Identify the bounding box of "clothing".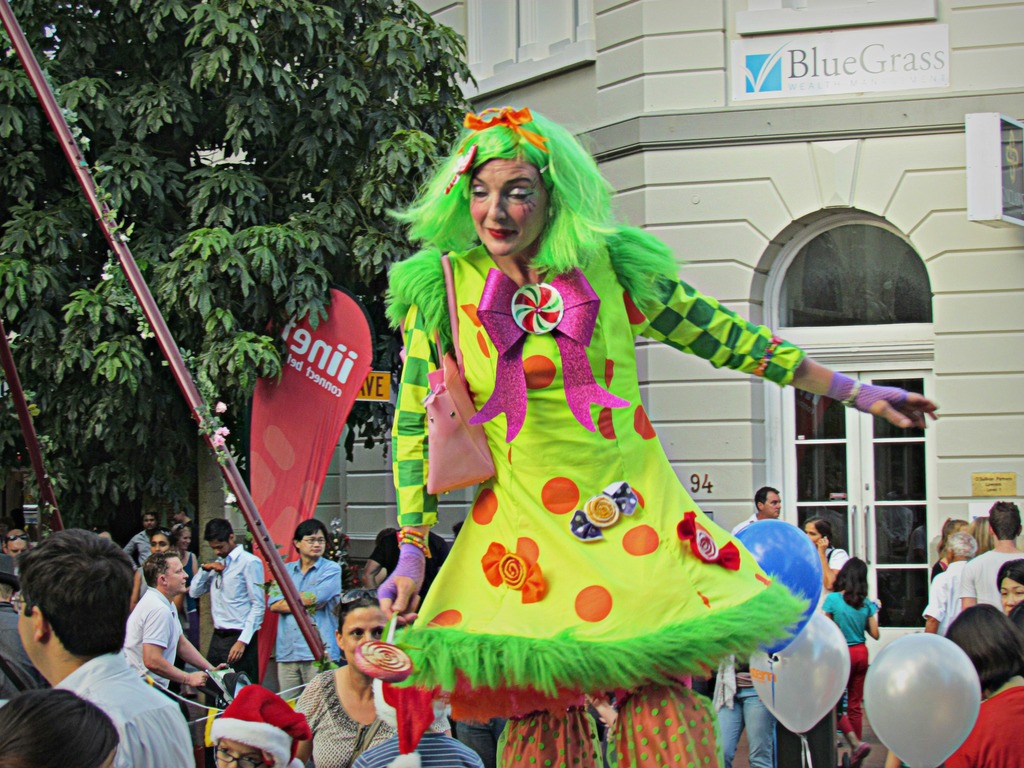
left=117, top=574, right=188, bottom=688.
